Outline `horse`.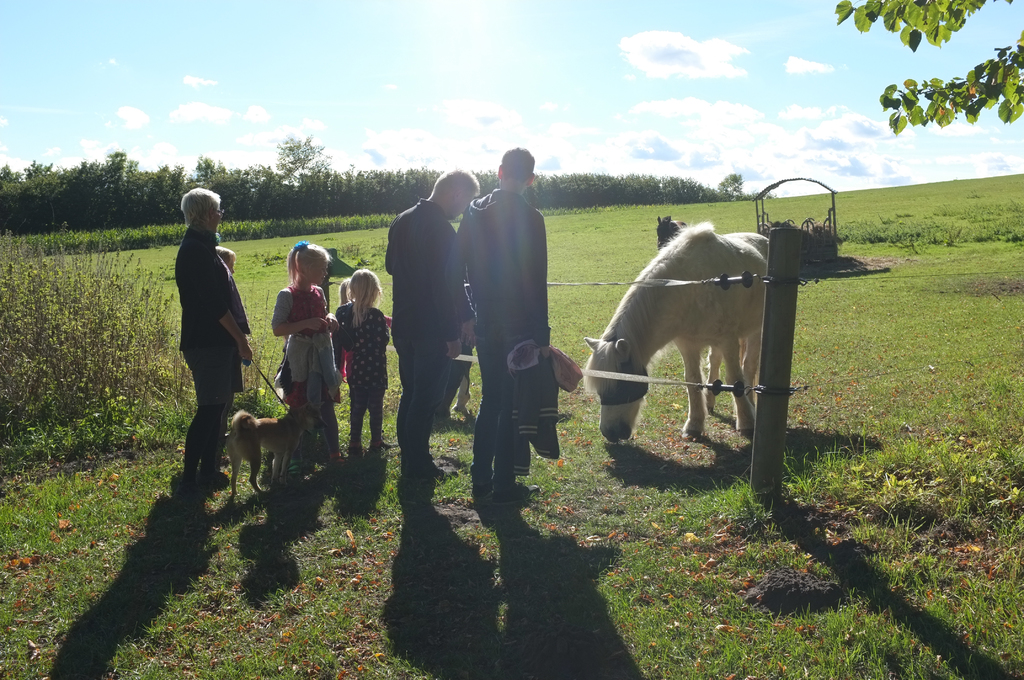
Outline: bbox(588, 217, 788, 458).
